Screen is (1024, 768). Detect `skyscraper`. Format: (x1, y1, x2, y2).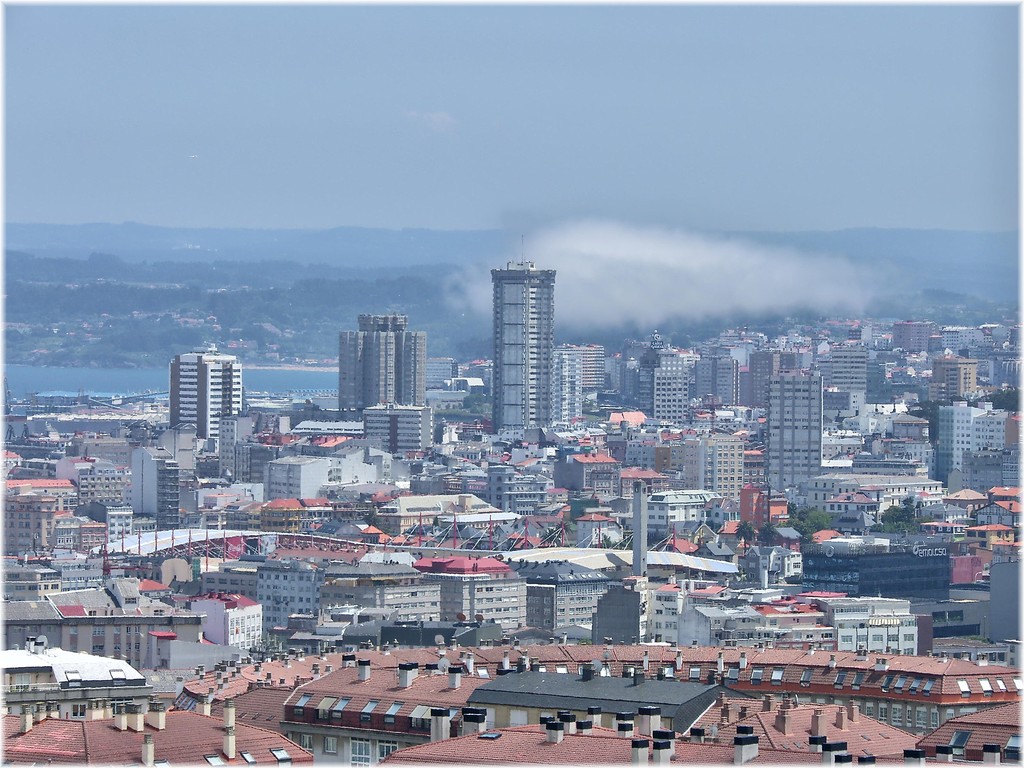
(933, 355, 972, 405).
